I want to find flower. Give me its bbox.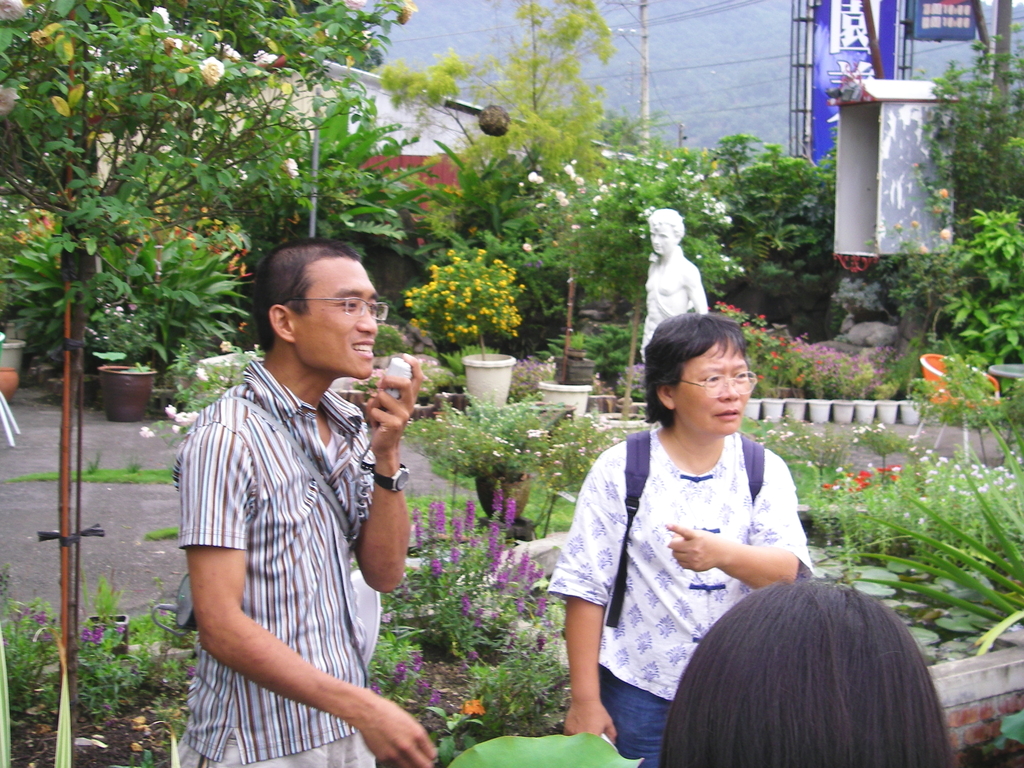
[394, 0, 418, 26].
